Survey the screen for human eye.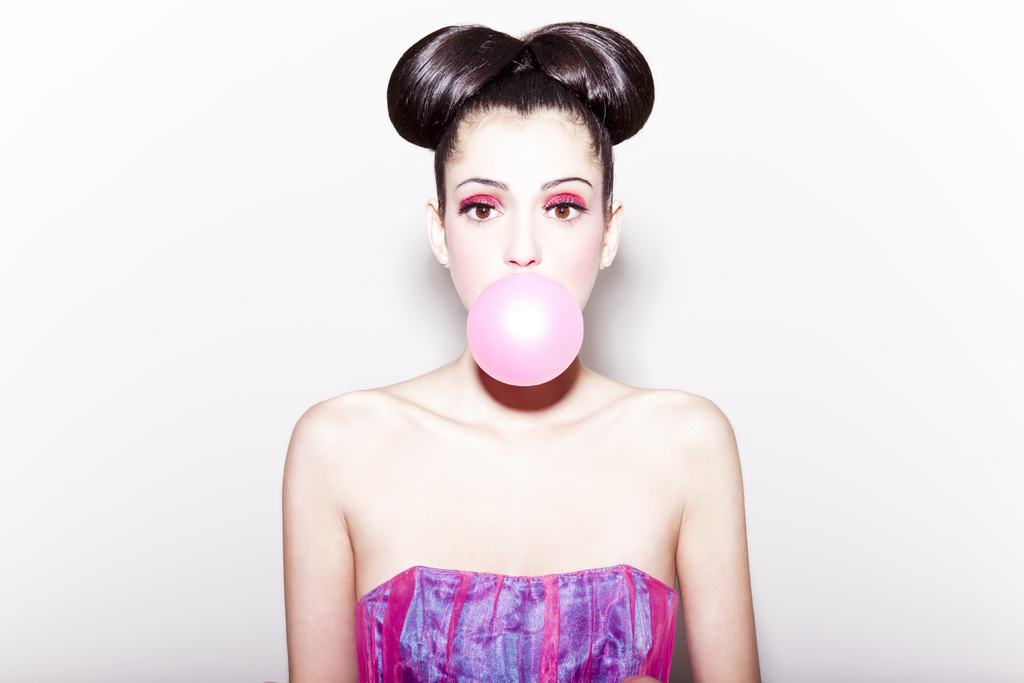
Survey found: select_region(452, 188, 506, 228).
